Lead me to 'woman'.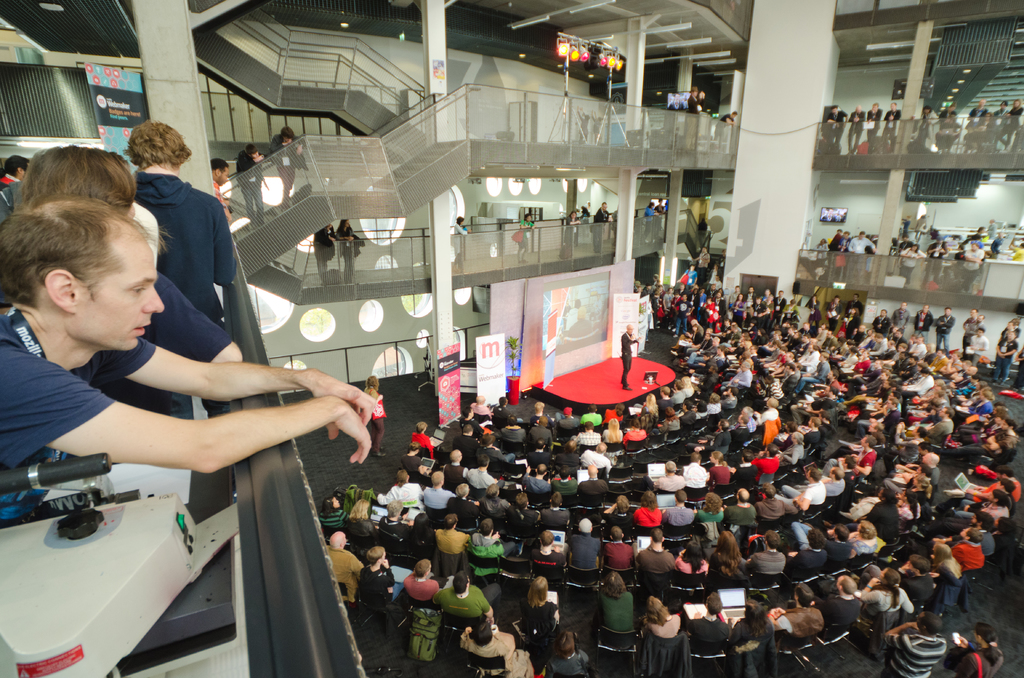
Lead to BBox(929, 542, 956, 583).
